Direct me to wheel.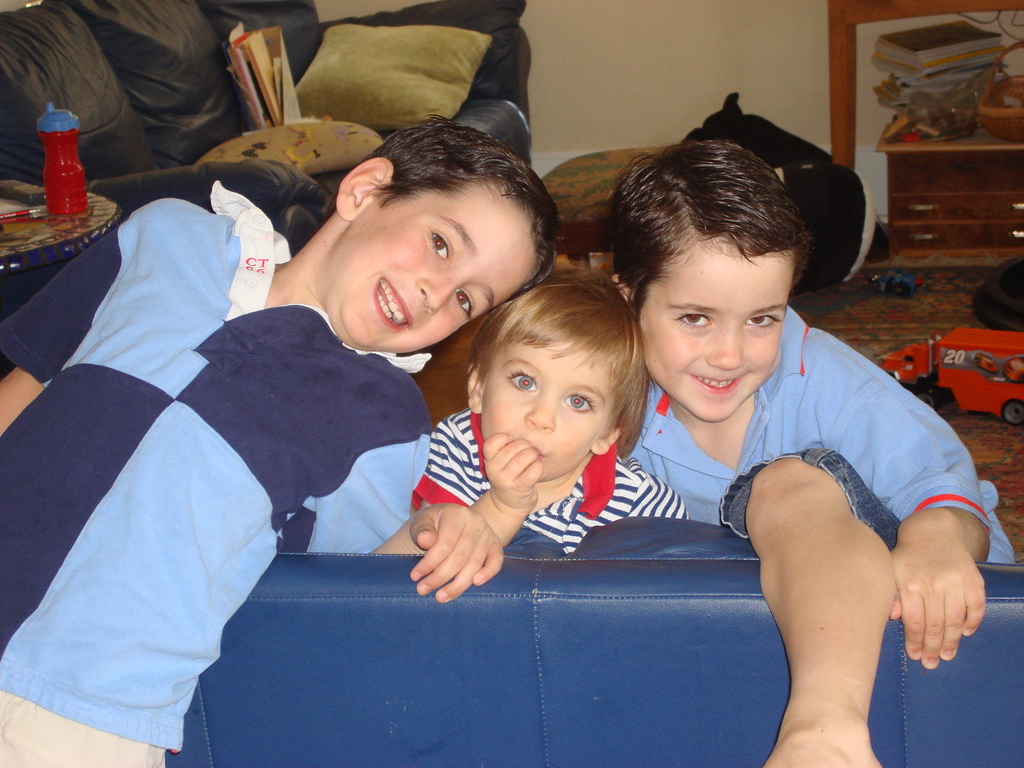
Direction: 914 393 946 412.
